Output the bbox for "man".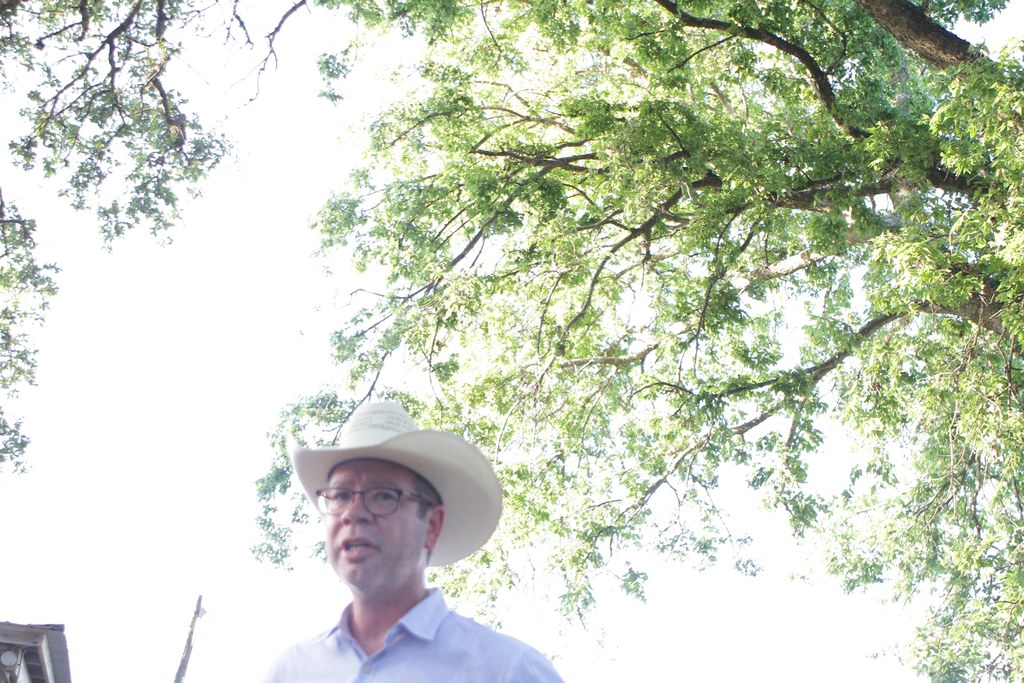
(266,397,525,682).
